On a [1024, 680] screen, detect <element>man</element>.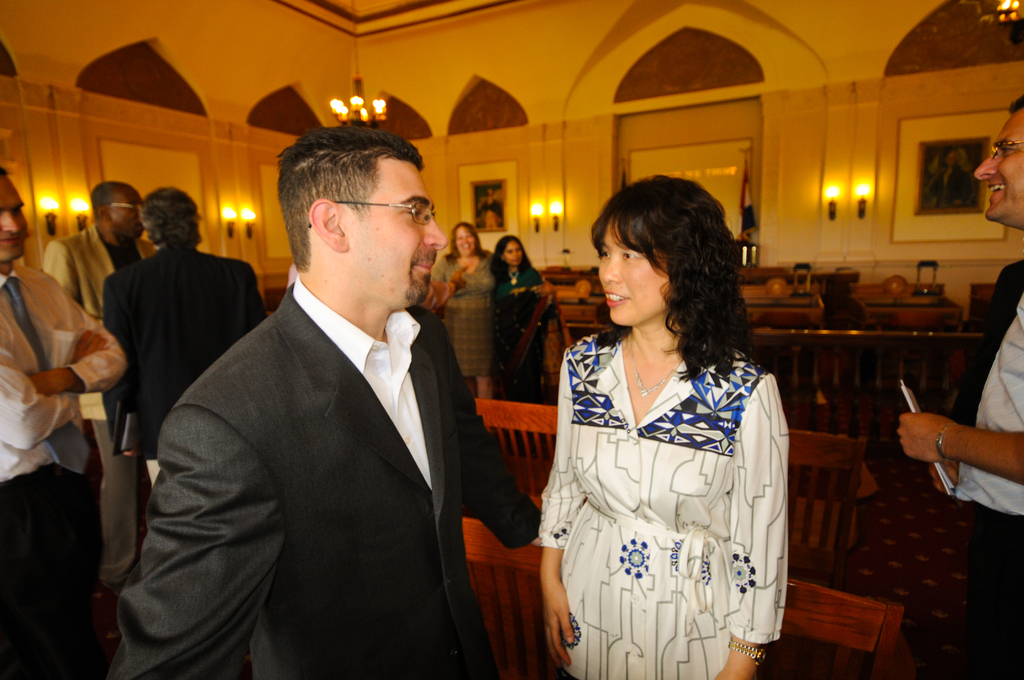
select_region(128, 130, 523, 679).
